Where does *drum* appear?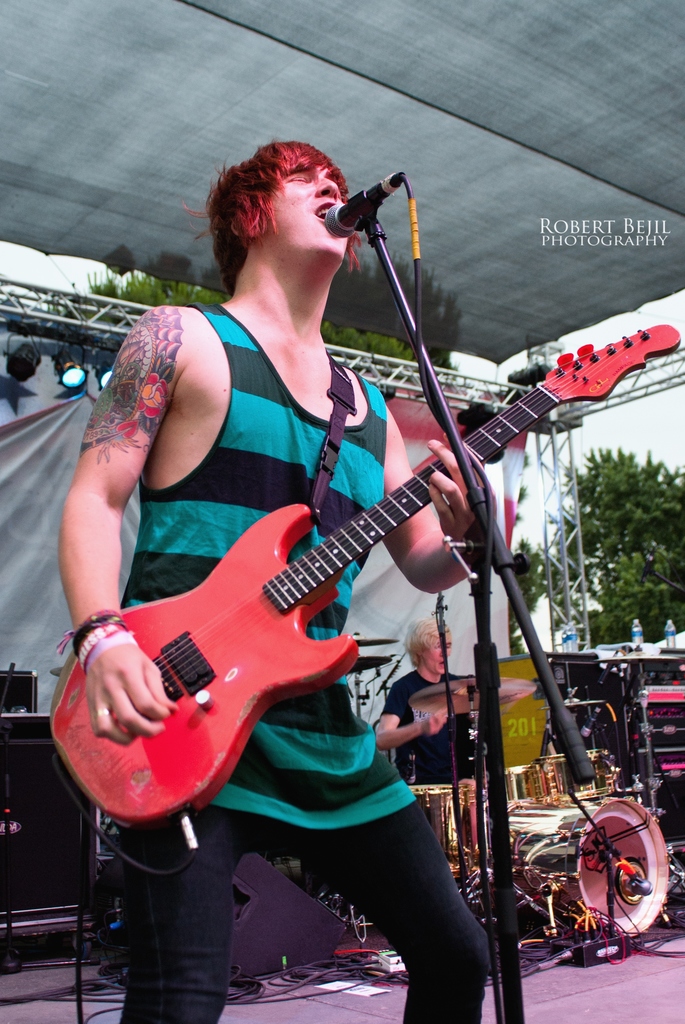
Appears at x1=540 y1=695 x2=608 y2=764.
